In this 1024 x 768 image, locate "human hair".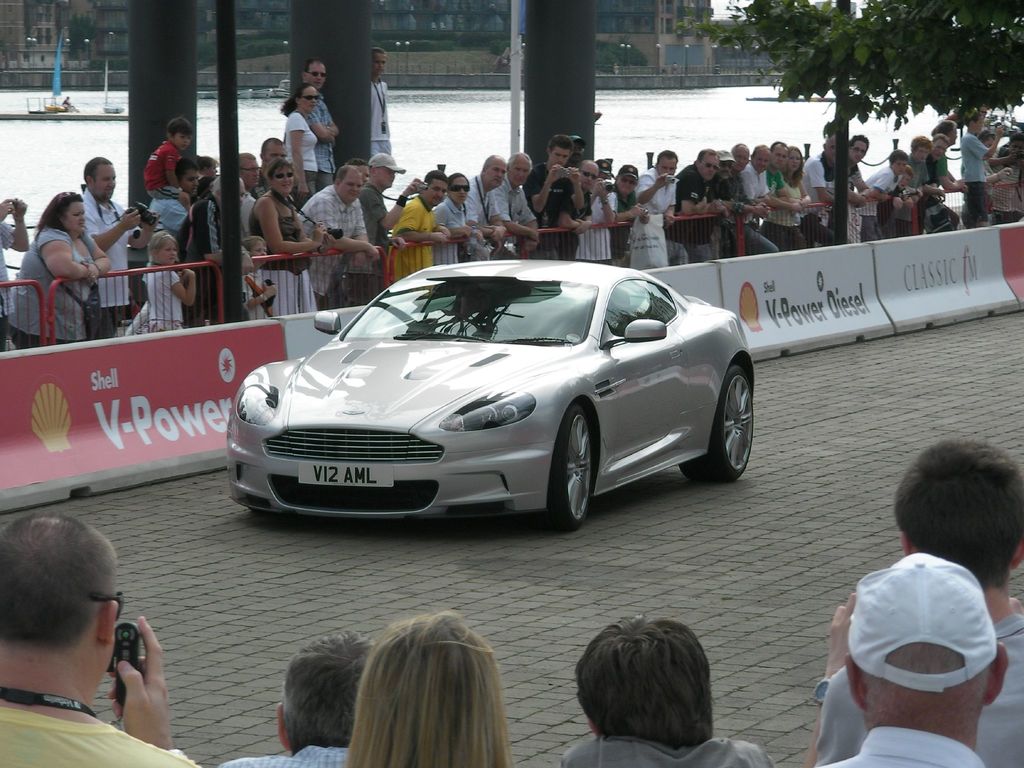
Bounding box: [left=509, top=156, right=531, bottom=192].
